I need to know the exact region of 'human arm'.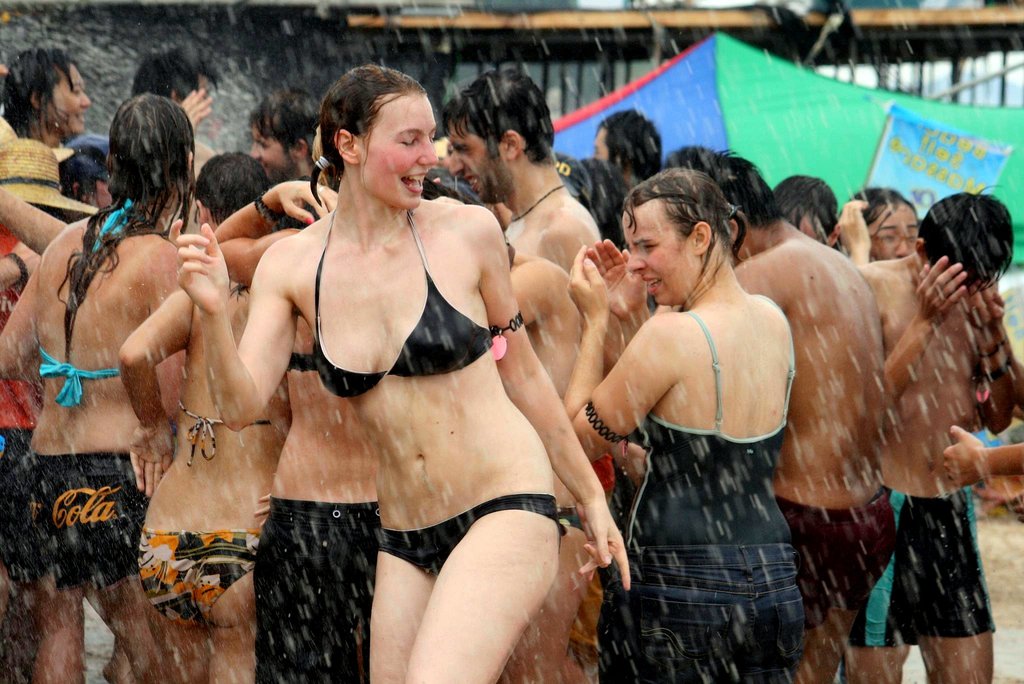
Region: bbox(0, 190, 74, 251).
